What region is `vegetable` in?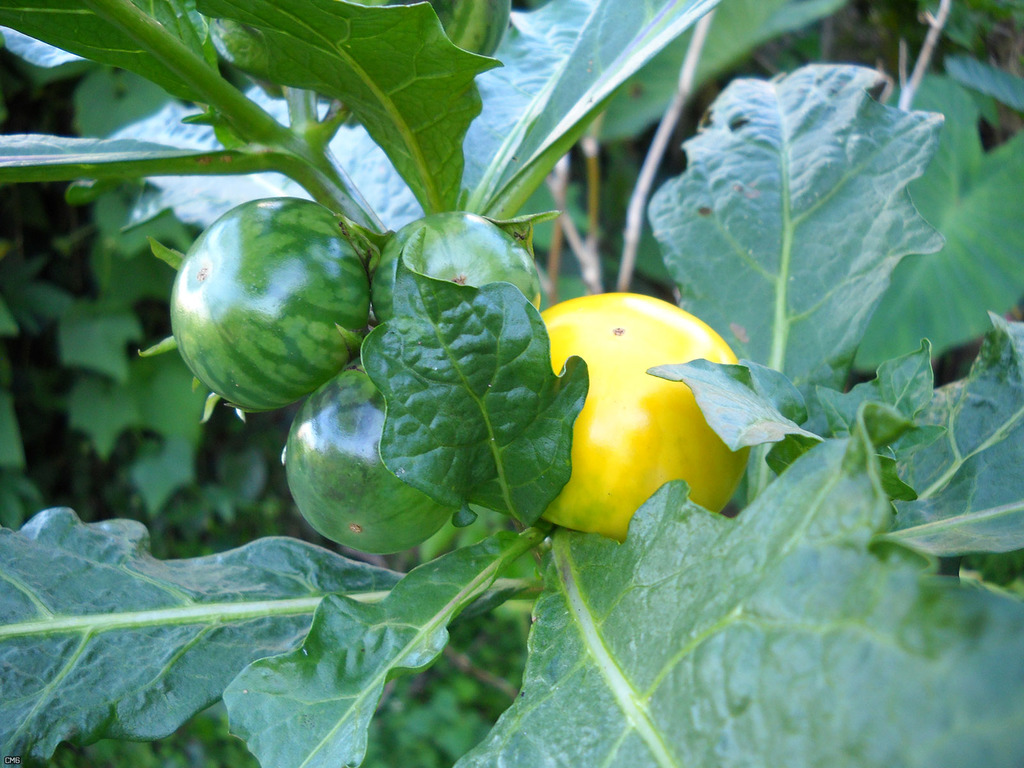
bbox=(285, 363, 455, 560).
